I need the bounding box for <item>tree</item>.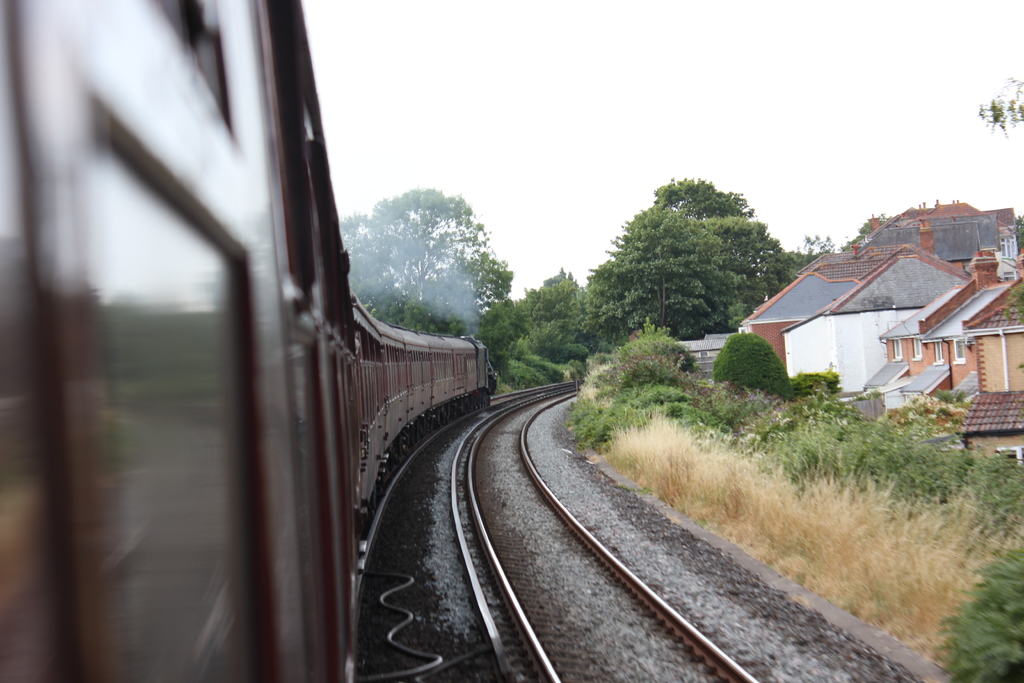
Here it is: locate(980, 69, 1023, 131).
